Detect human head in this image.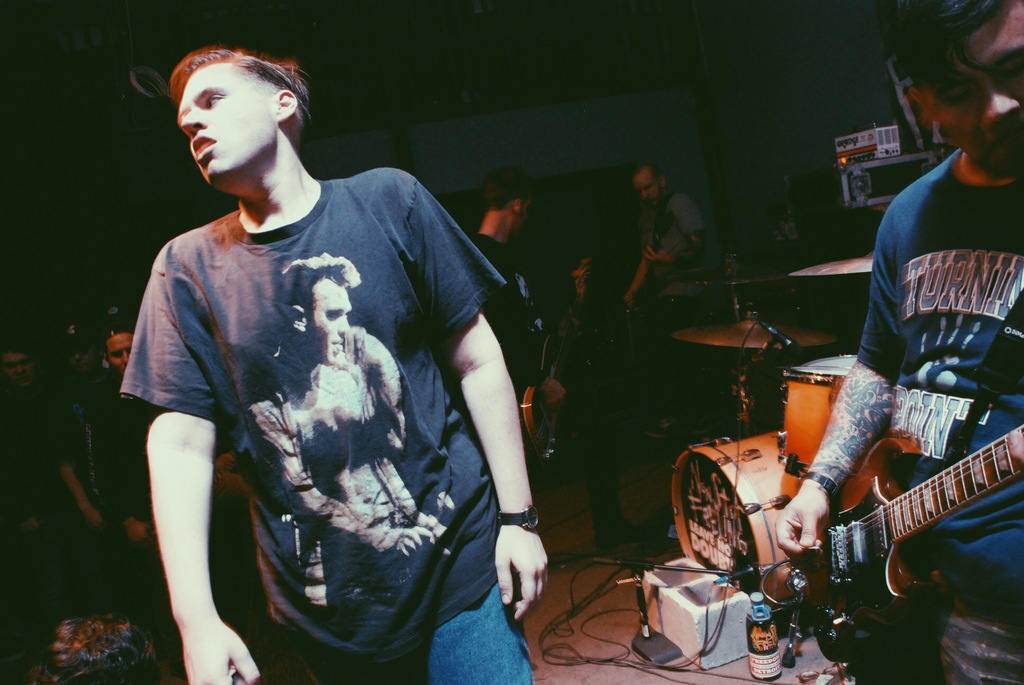
Detection: (152,34,304,187).
